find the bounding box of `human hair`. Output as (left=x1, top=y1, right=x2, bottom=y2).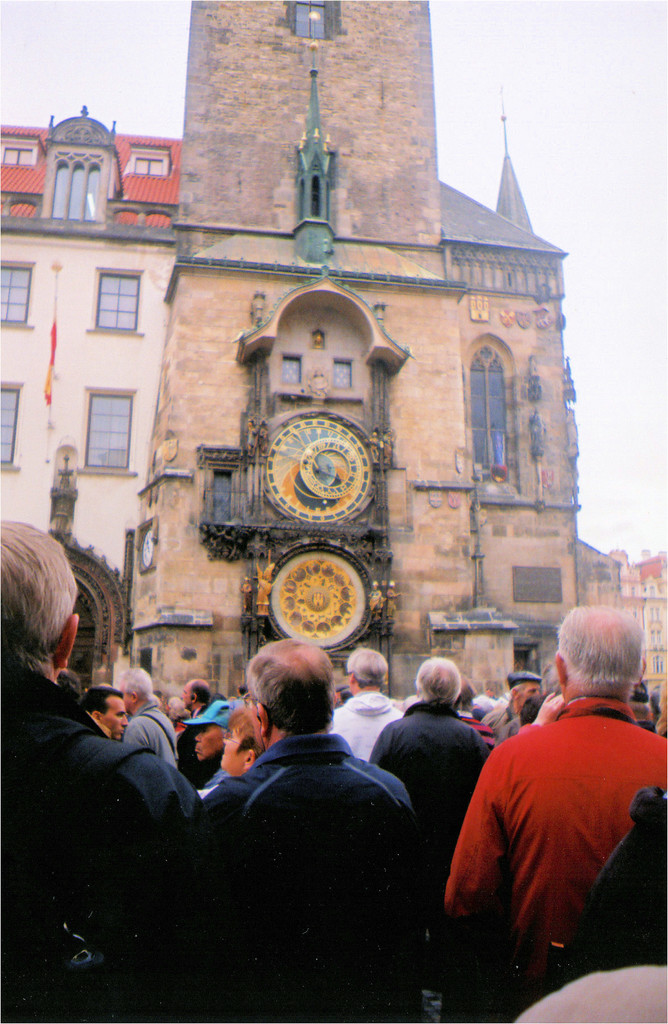
(left=227, top=701, right=268, bottom=764).
